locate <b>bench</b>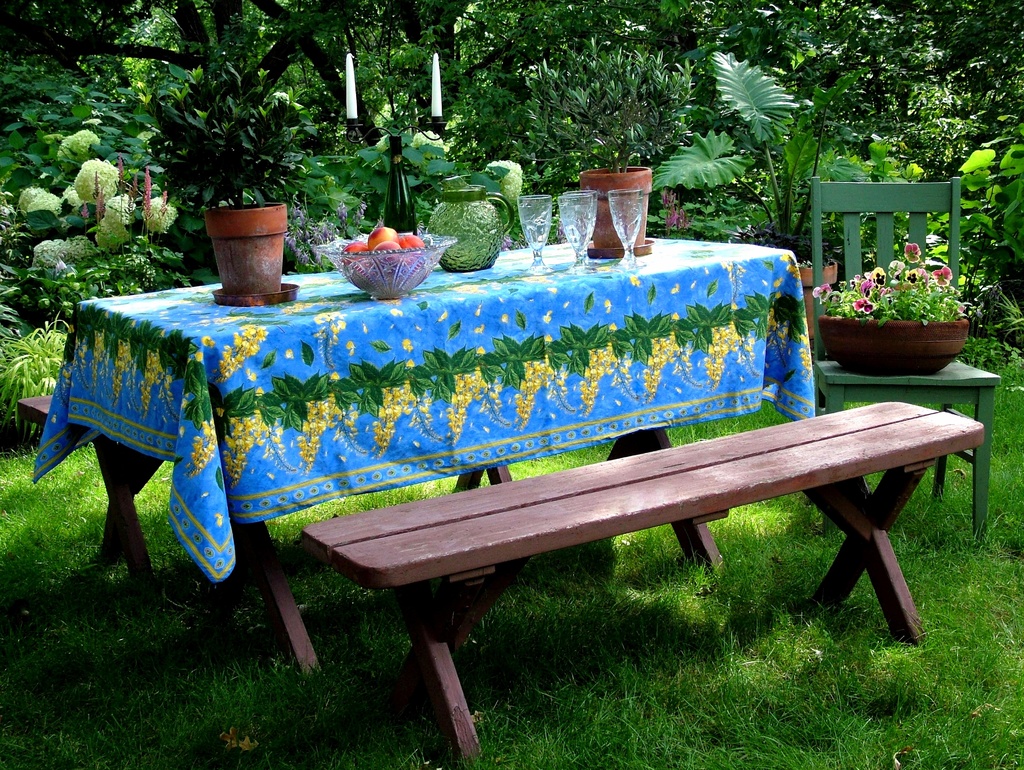
[20, 394, 513, 578]
